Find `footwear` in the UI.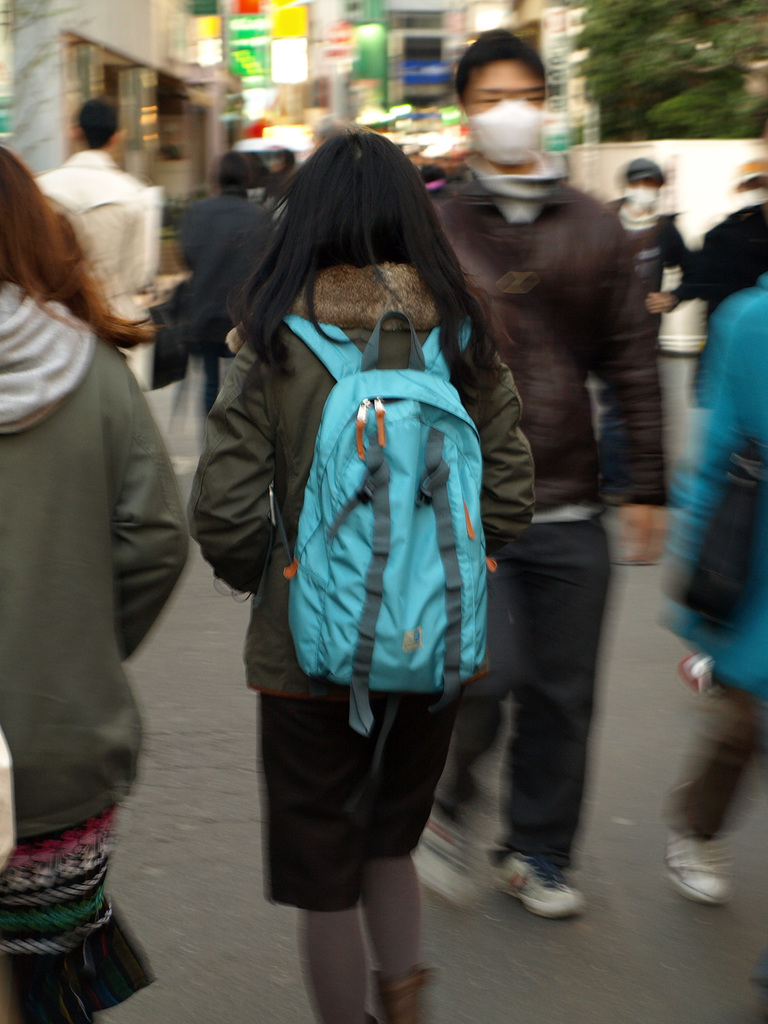
UI element at <region>491, 839, 589, 920</region>.
